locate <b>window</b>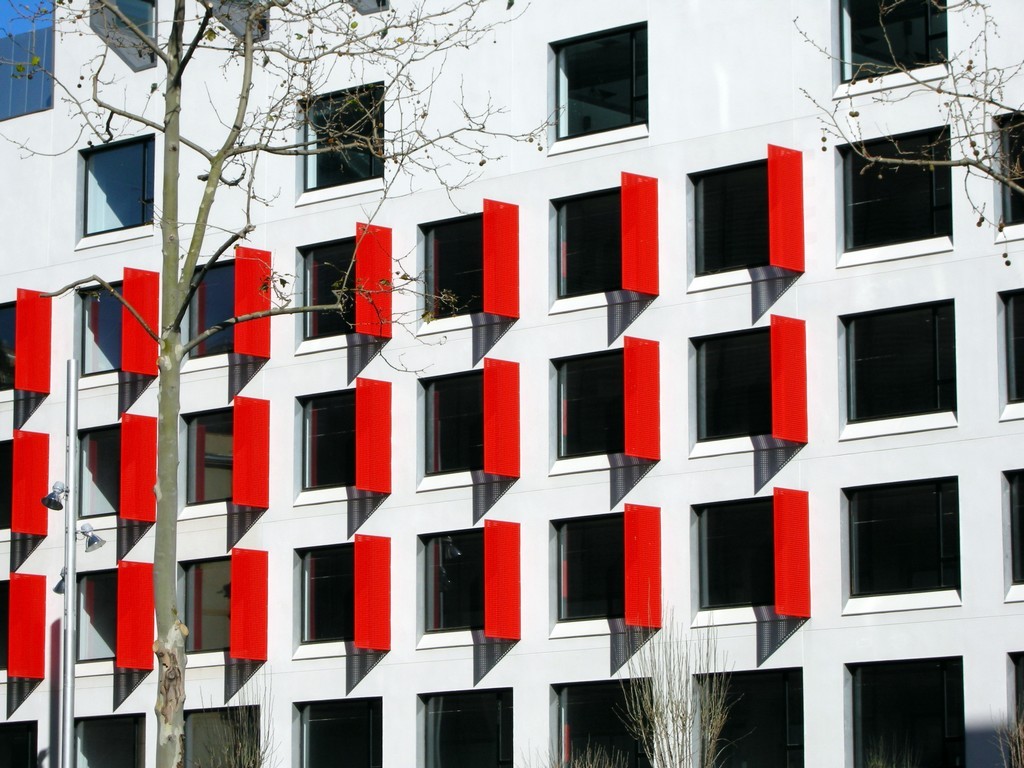
[183, 563, 228, 656]
